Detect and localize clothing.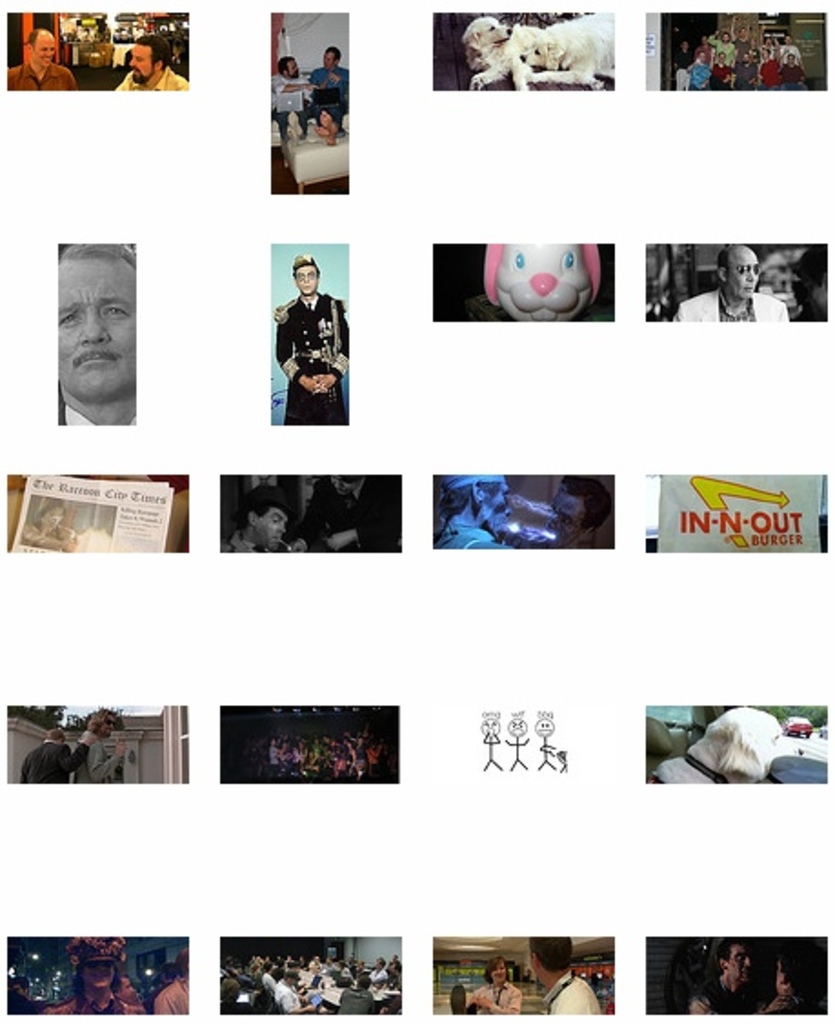
Localized at bbox=[269, 282, 353, 420].
